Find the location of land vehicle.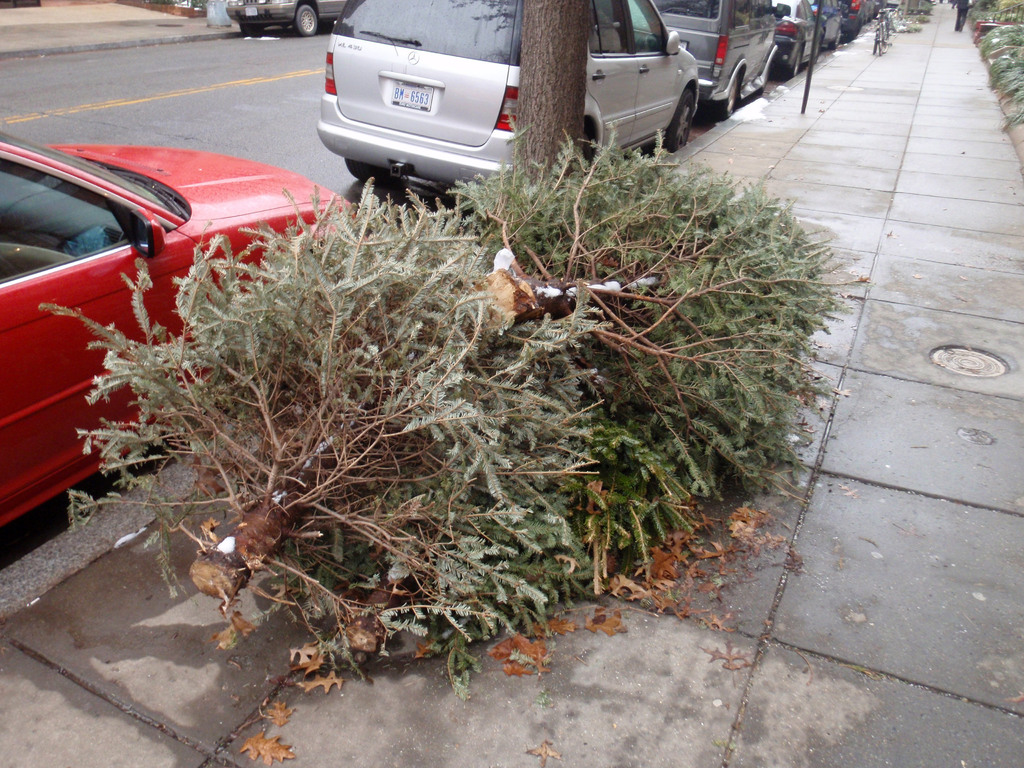
Location: box=[657, 0, 784, 120].
